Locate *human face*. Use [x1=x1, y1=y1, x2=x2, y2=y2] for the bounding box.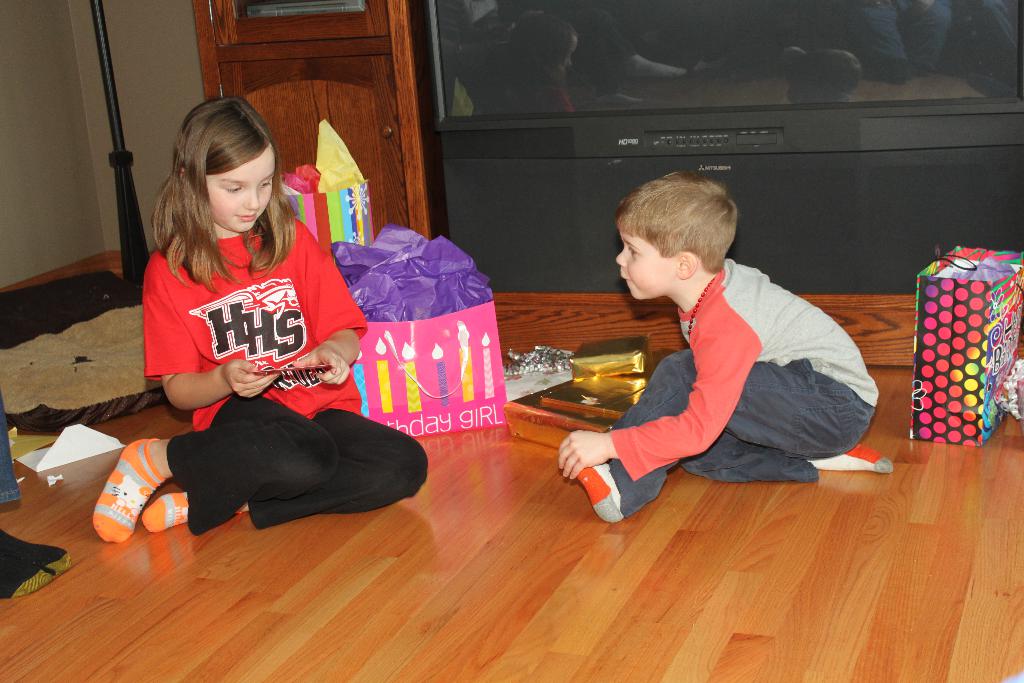
[x1=205, y1=150, x2=275, y2=236].
